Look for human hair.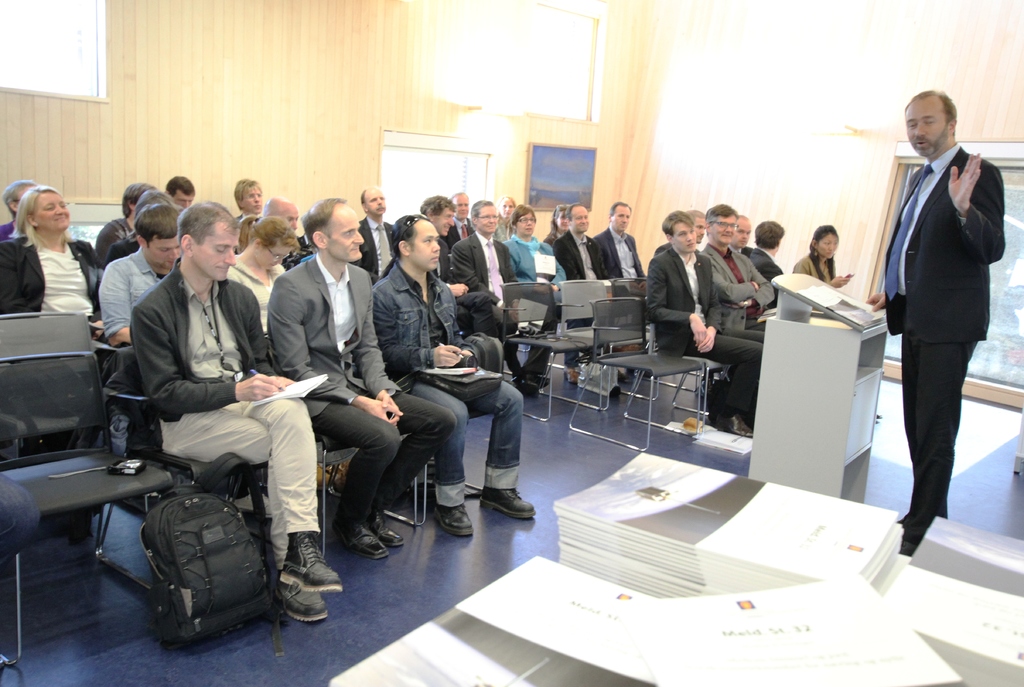
Found: select_region(564, 202, 584, 226).
